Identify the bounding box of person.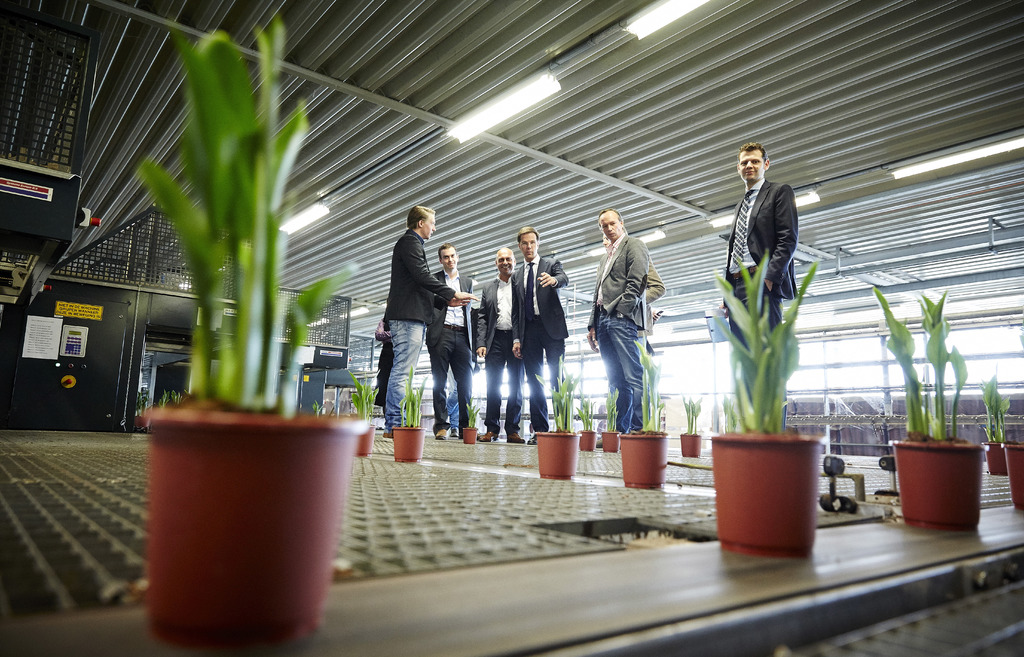
586 209 648 447.
